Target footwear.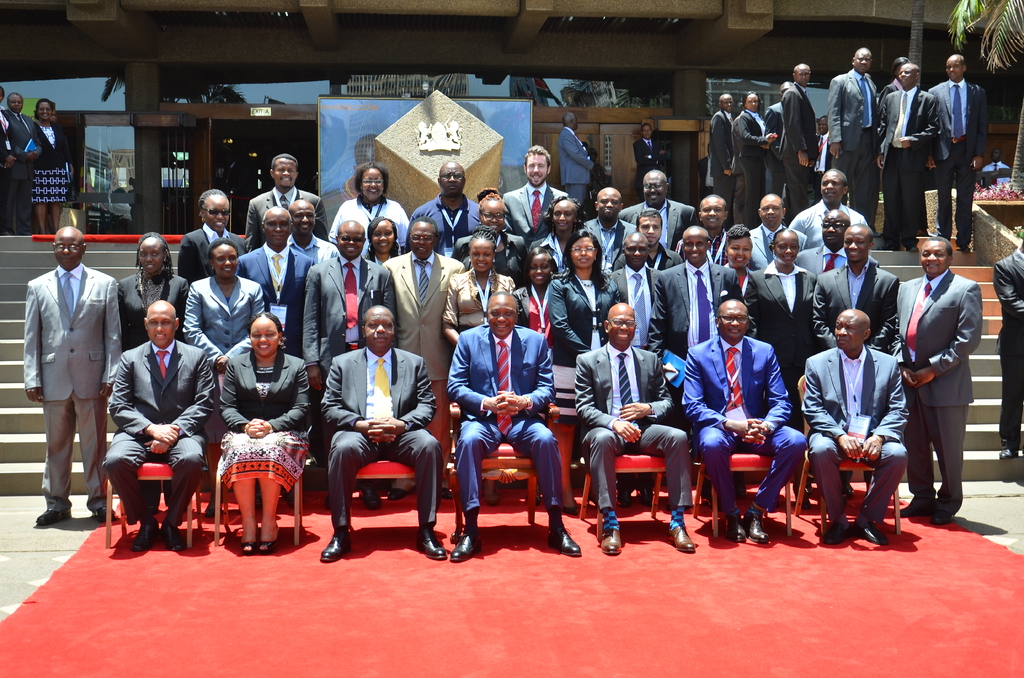
Target region: 164,524,189,555.
